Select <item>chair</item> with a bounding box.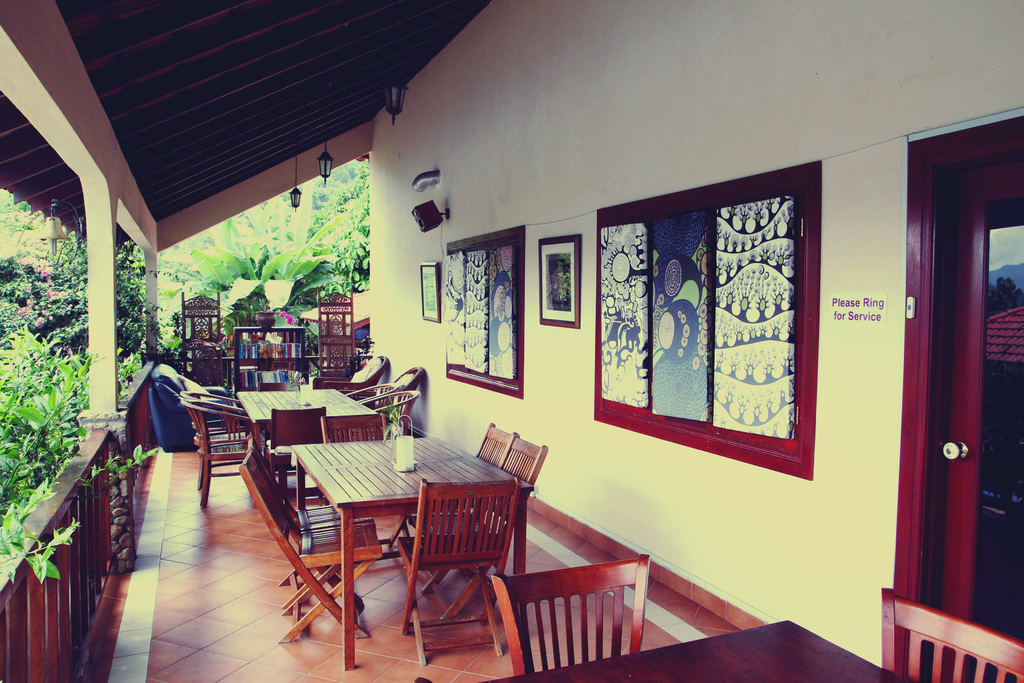
<box>240,456,383,643</box>.
